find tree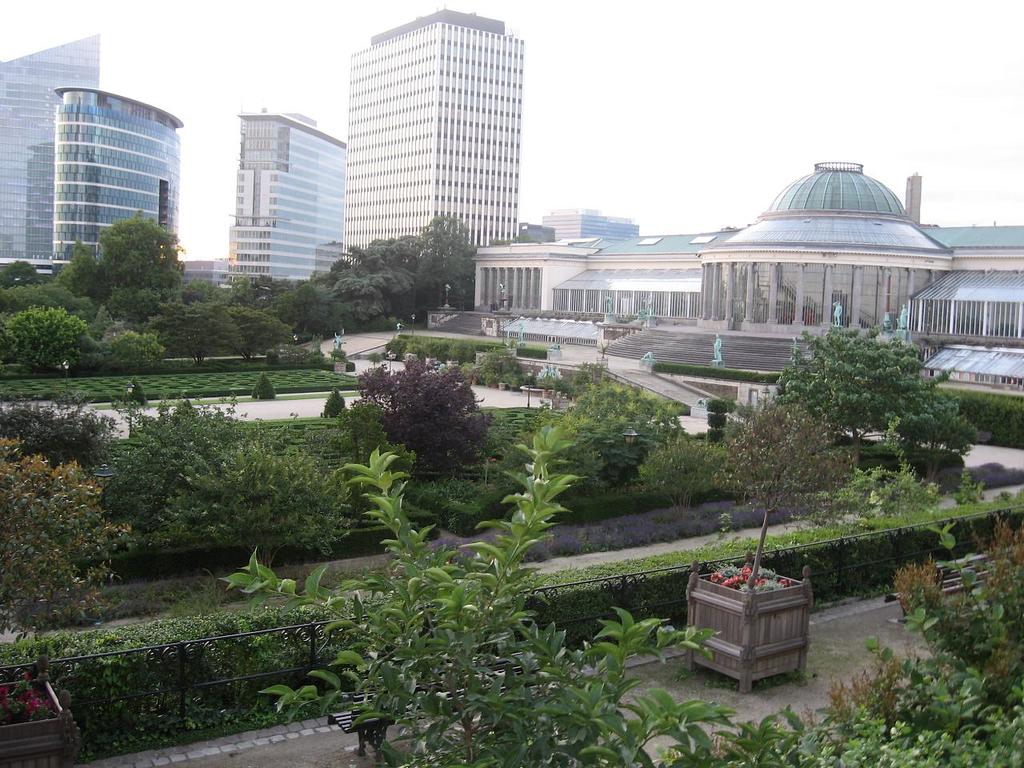
[x1=887, y1=381, x2=978, y2=485]
